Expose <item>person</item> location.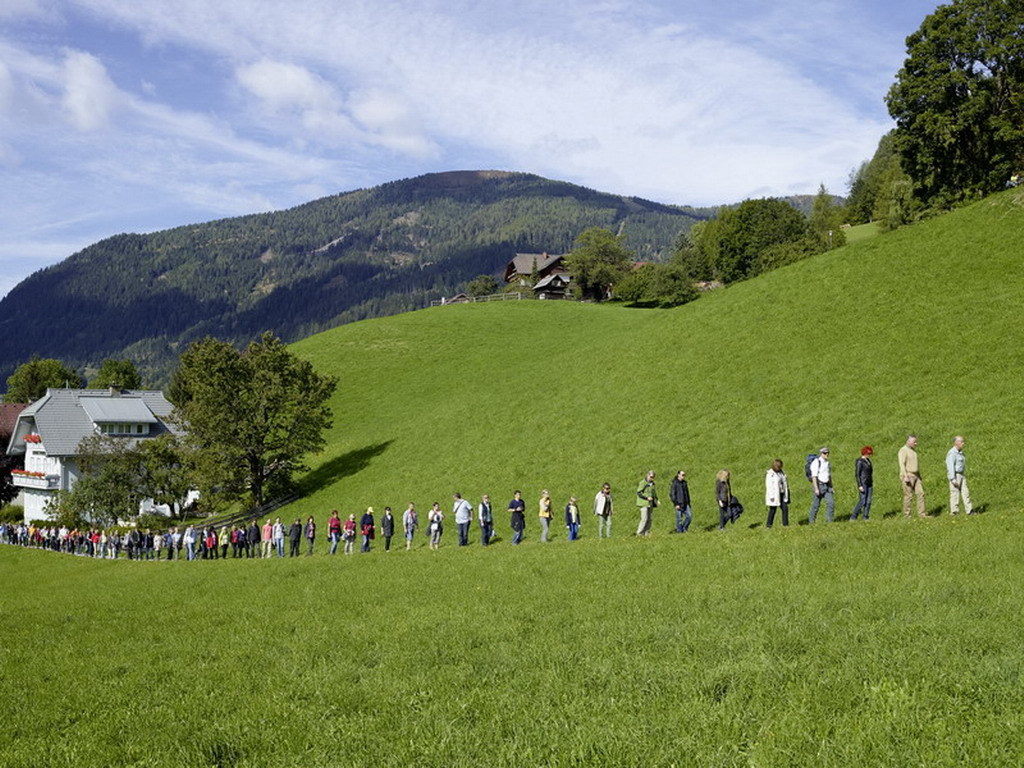
Exposed at [x1=766, y1=460, x2=792, y2=525].
